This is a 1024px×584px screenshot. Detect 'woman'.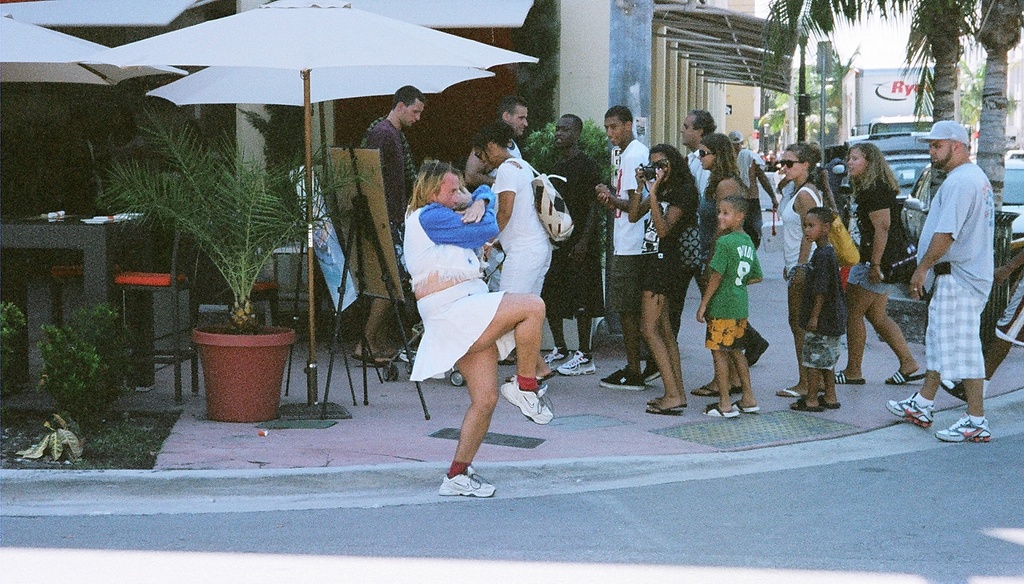
835 142 930 386.
